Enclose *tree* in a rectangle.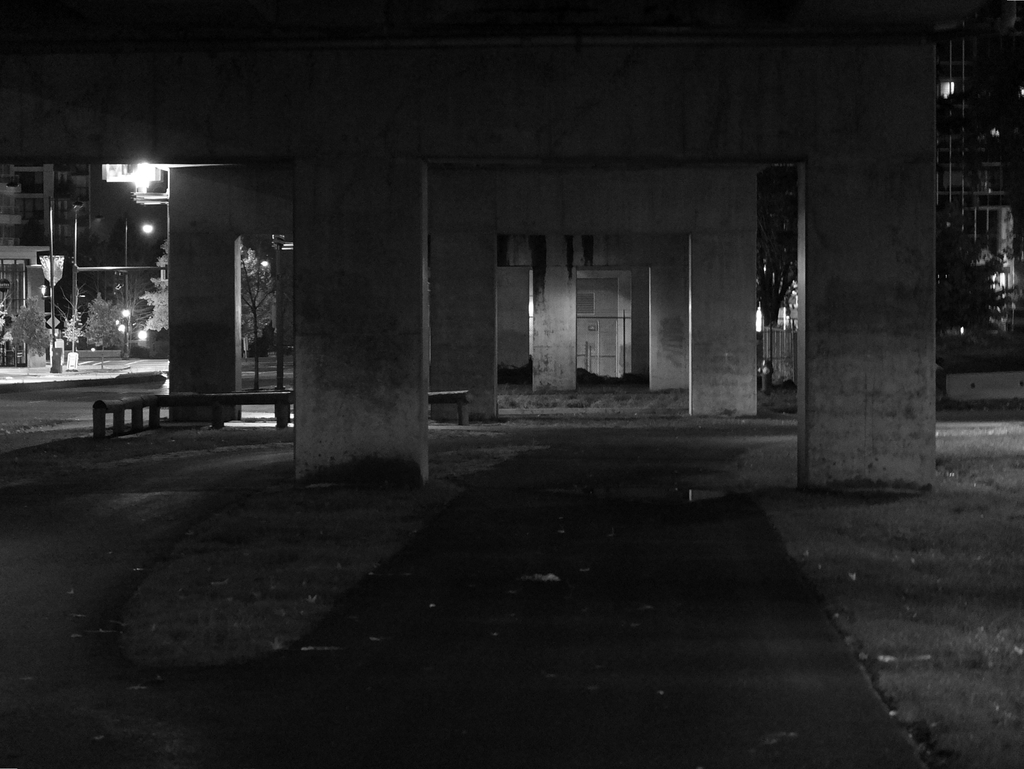
{"left": 144, "top": 238, "right": 168, "bottom": 339}.
